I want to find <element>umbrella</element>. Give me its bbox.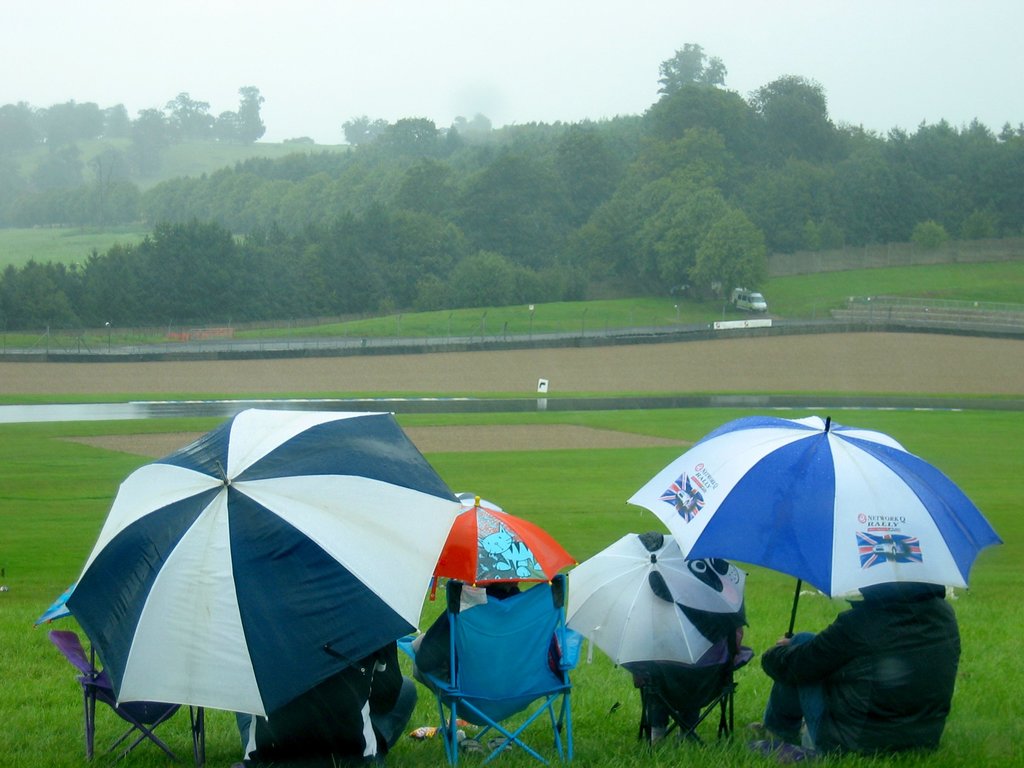
[left=65, top=404, right=463, bottom=722].
